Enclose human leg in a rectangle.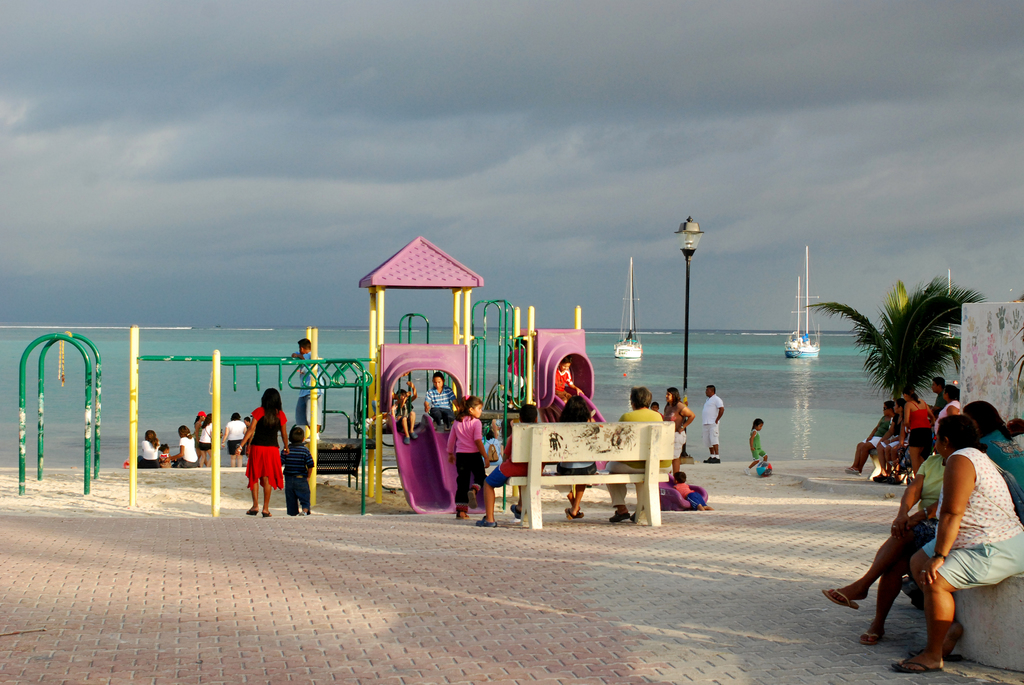
bbox=[828, 521, 916, 644].
